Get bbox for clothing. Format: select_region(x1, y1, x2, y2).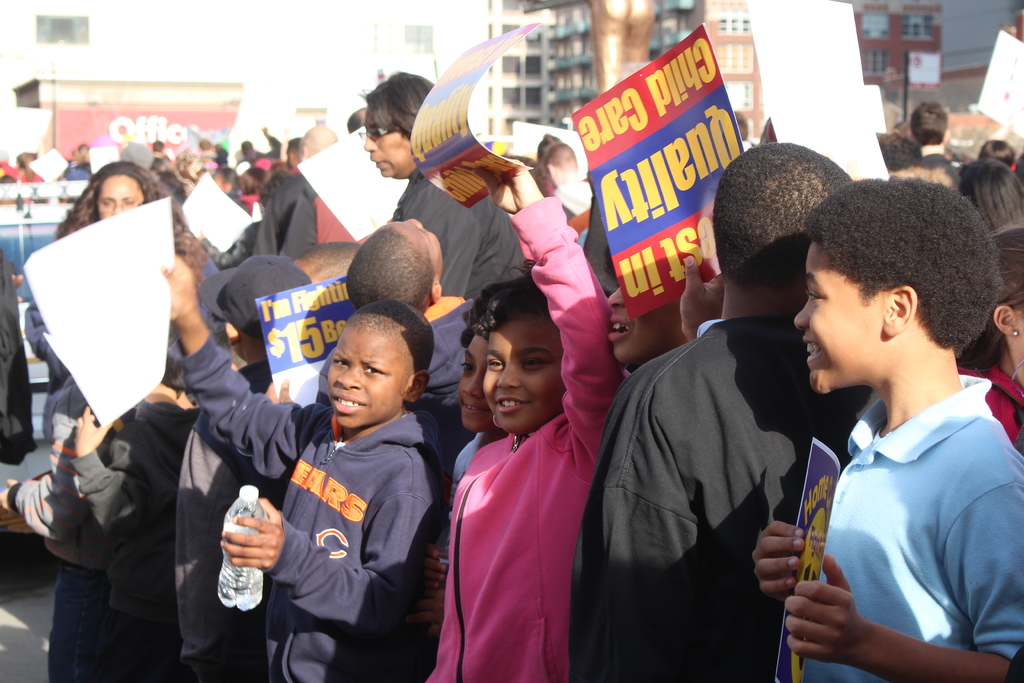
select_region(67, 161, 98, 181).
